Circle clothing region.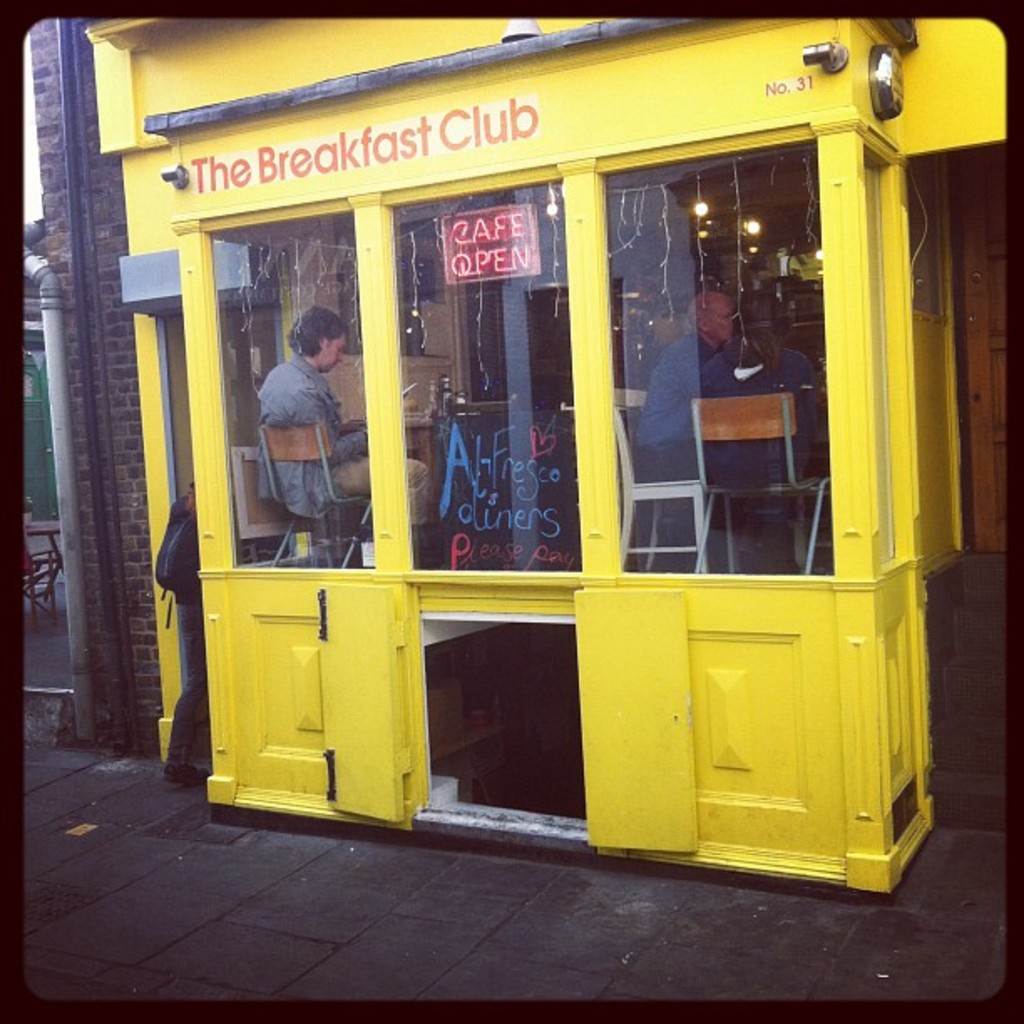
Region: select_region(256, 341, 432, 530).
